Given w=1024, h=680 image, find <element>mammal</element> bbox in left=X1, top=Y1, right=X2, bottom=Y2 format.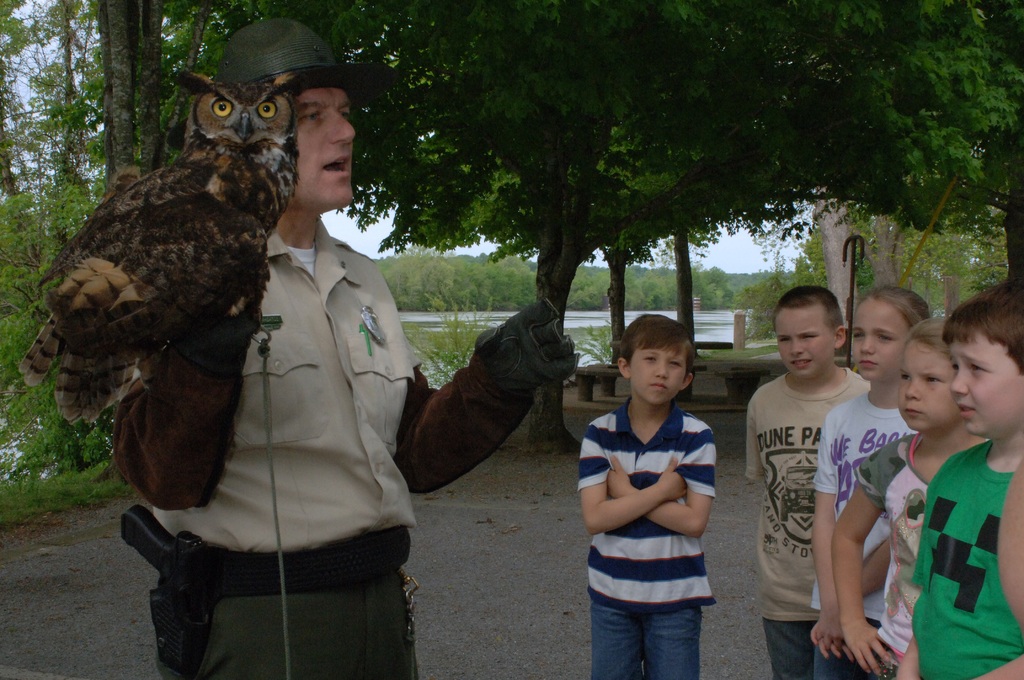
left=570, top=327, right=756, bottom=652.
